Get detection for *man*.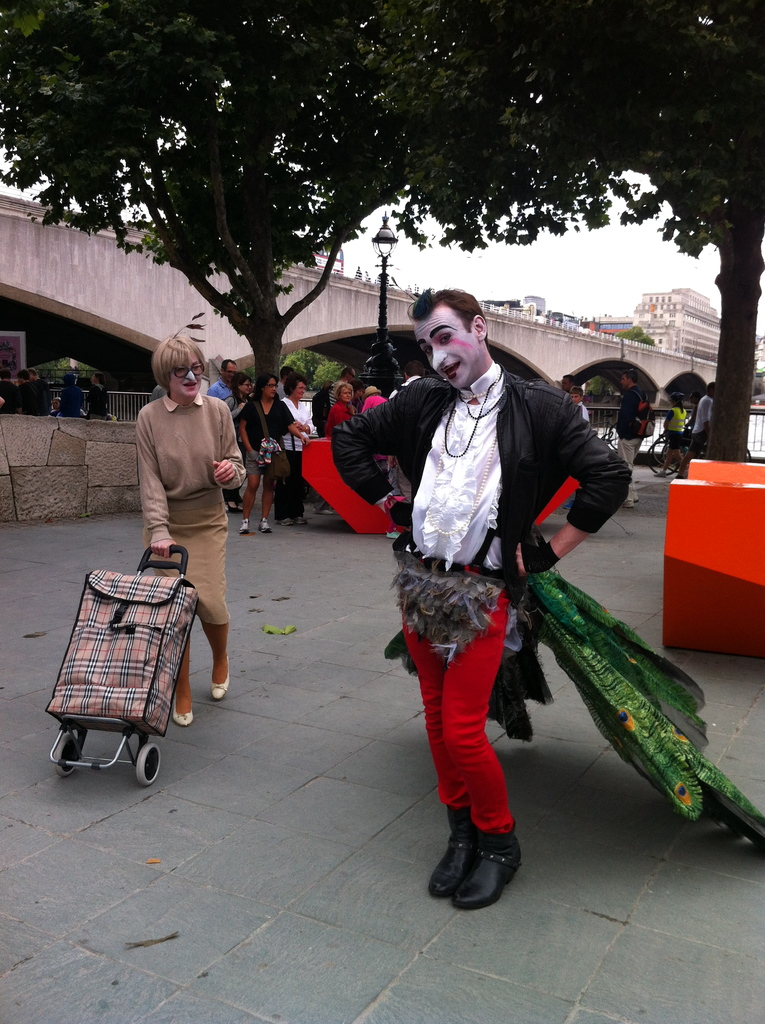
Detection: l=0, t=364, r=19, b=396.
